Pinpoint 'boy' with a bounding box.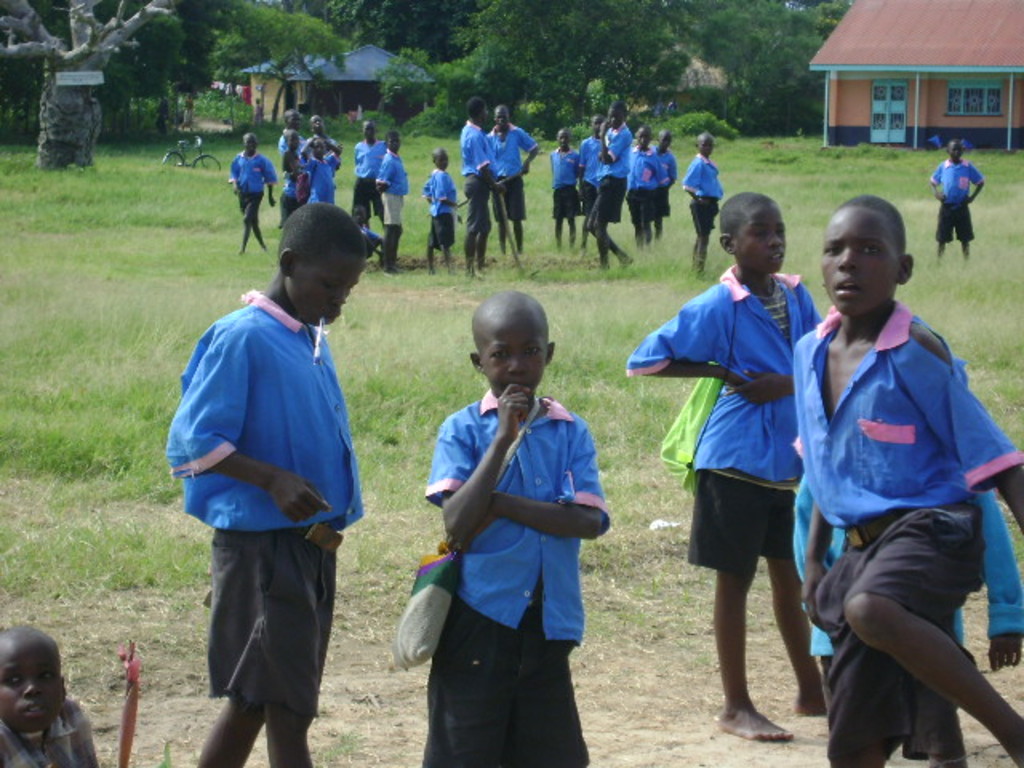
{"x1": 926, "y1": 142, "x2": 984, "y2": 261}.
